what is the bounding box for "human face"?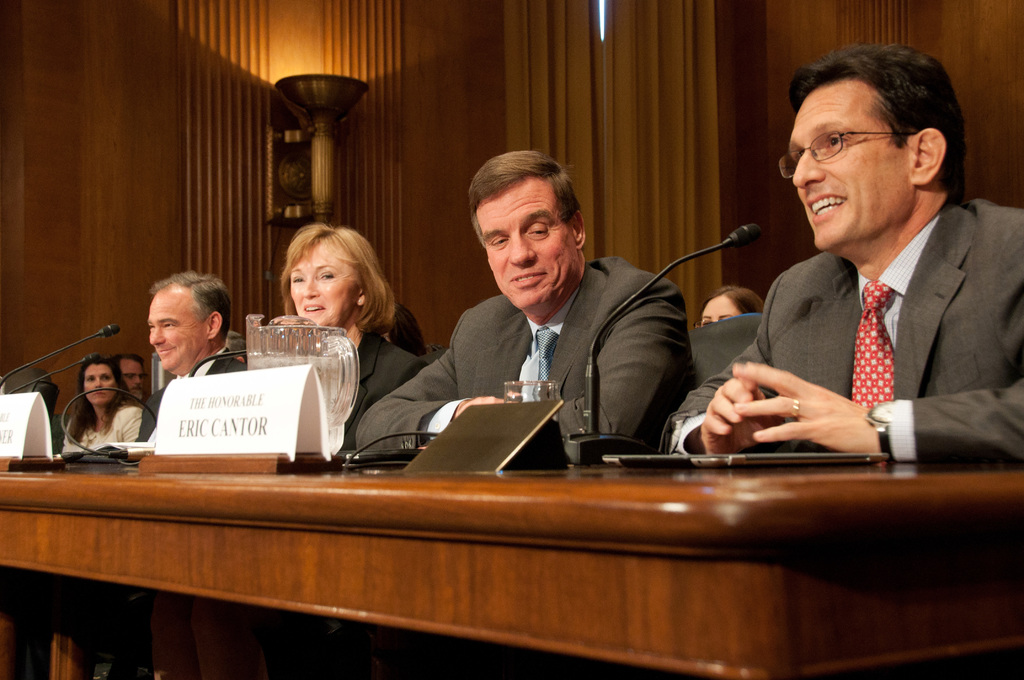
l=142, t=282, r=207, b=371.
